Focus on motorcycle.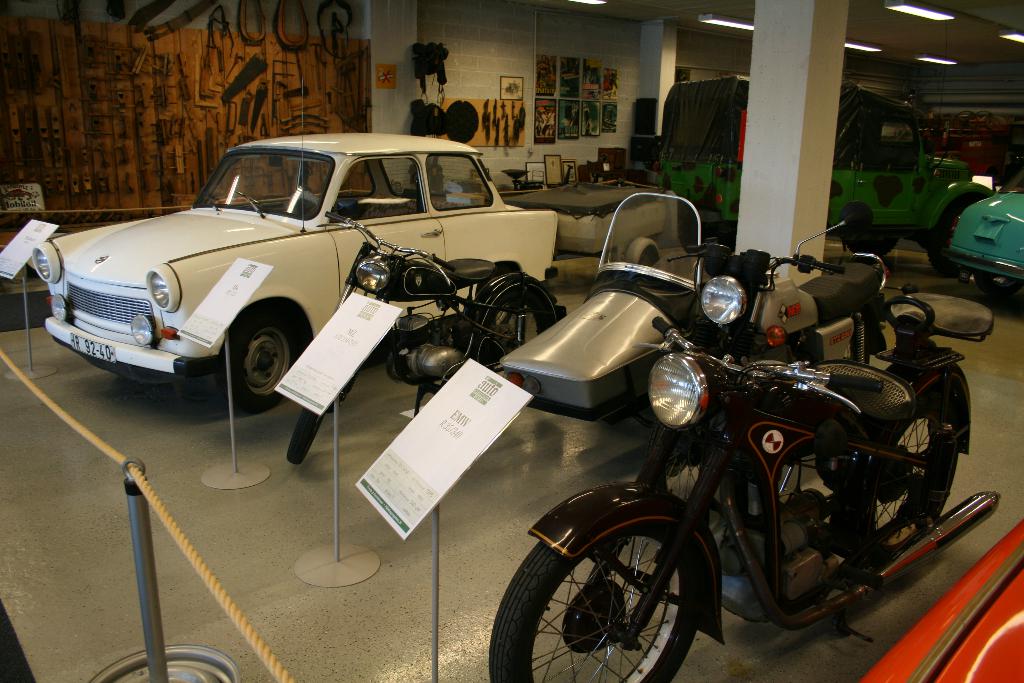
Focused at 282:206:568:463.
